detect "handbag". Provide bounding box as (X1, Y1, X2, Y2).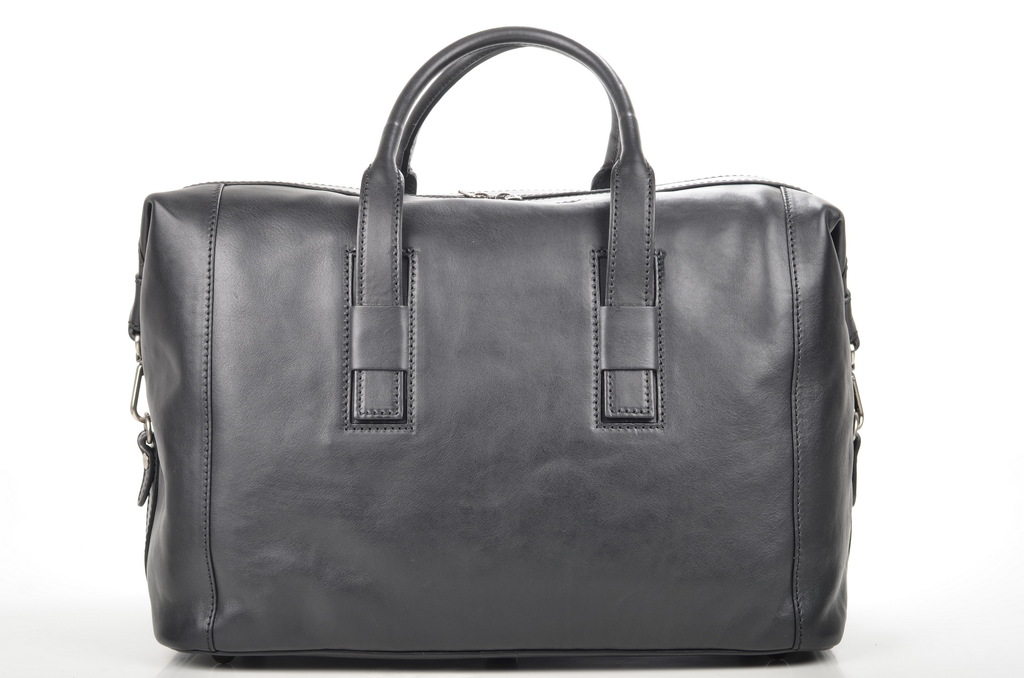
(129, 24, 865, 658).
